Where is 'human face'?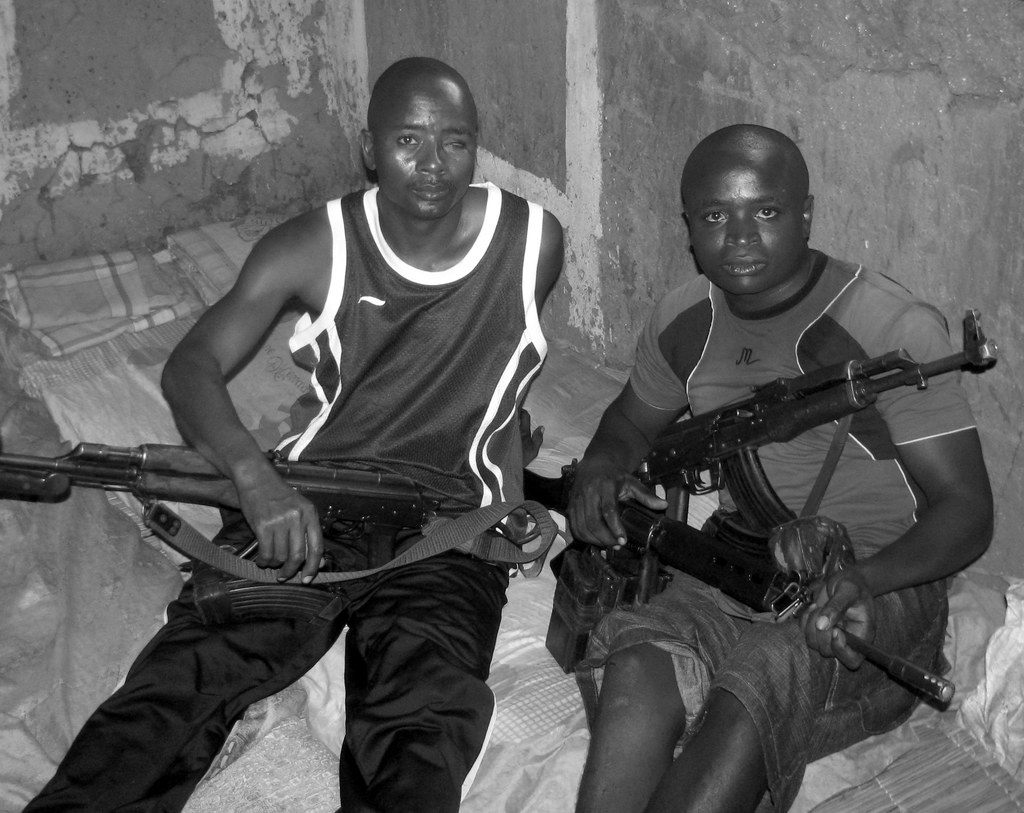
bbox(685, 168, 806, 293).
